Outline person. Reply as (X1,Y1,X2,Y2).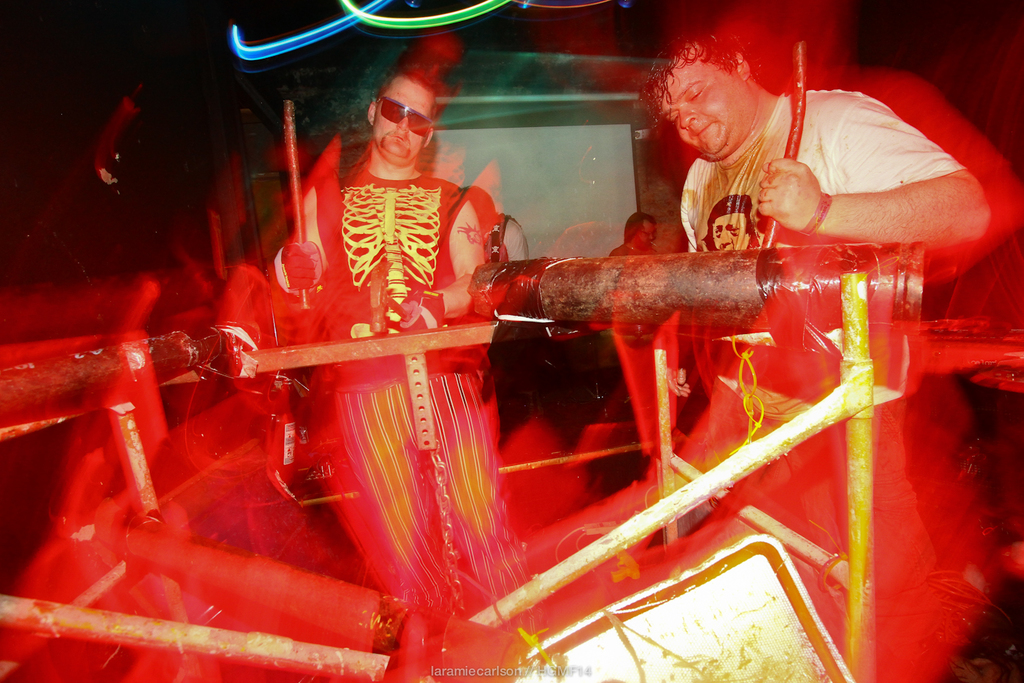
(634,26,992,641).
